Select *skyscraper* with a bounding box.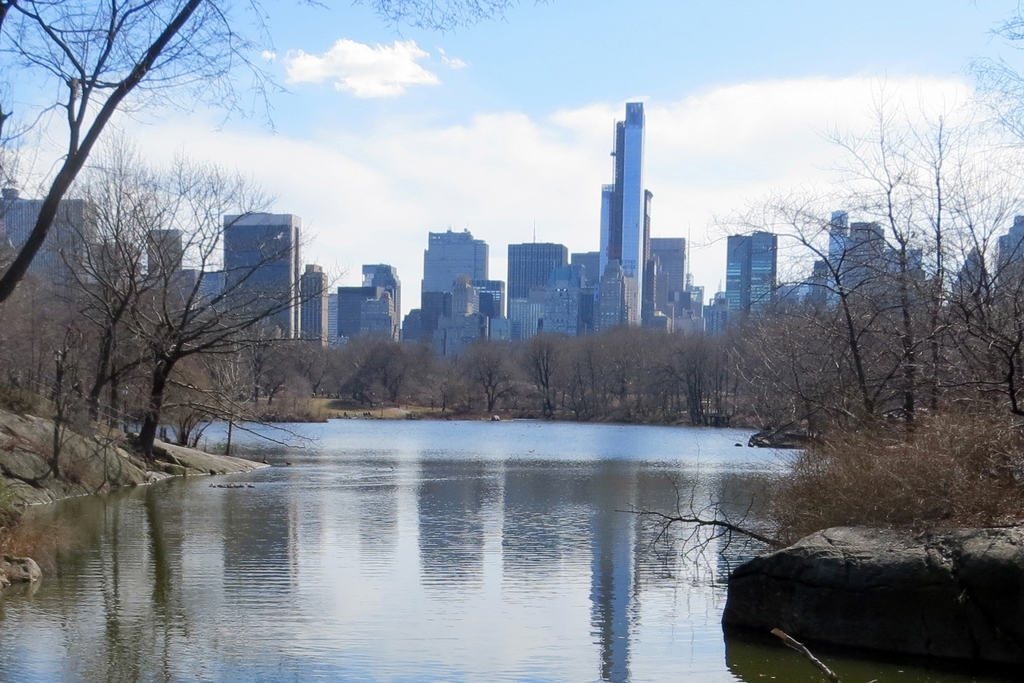
[left=607, top=103, right=643, bottom=323].
